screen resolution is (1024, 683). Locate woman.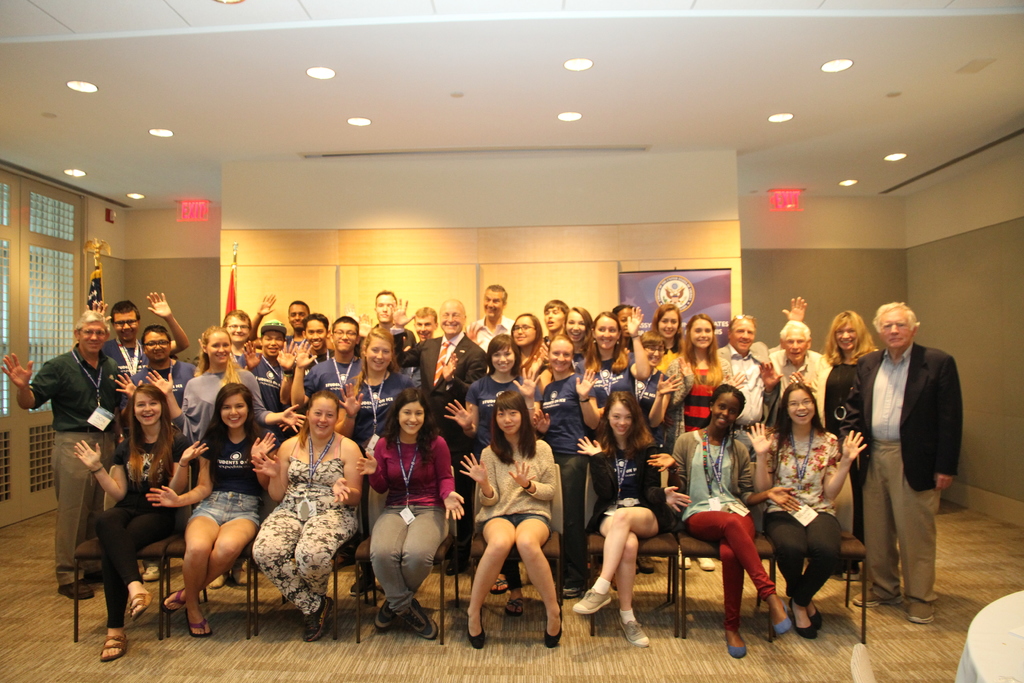
<bbox>575, 390, 676, 639</bbox>.
